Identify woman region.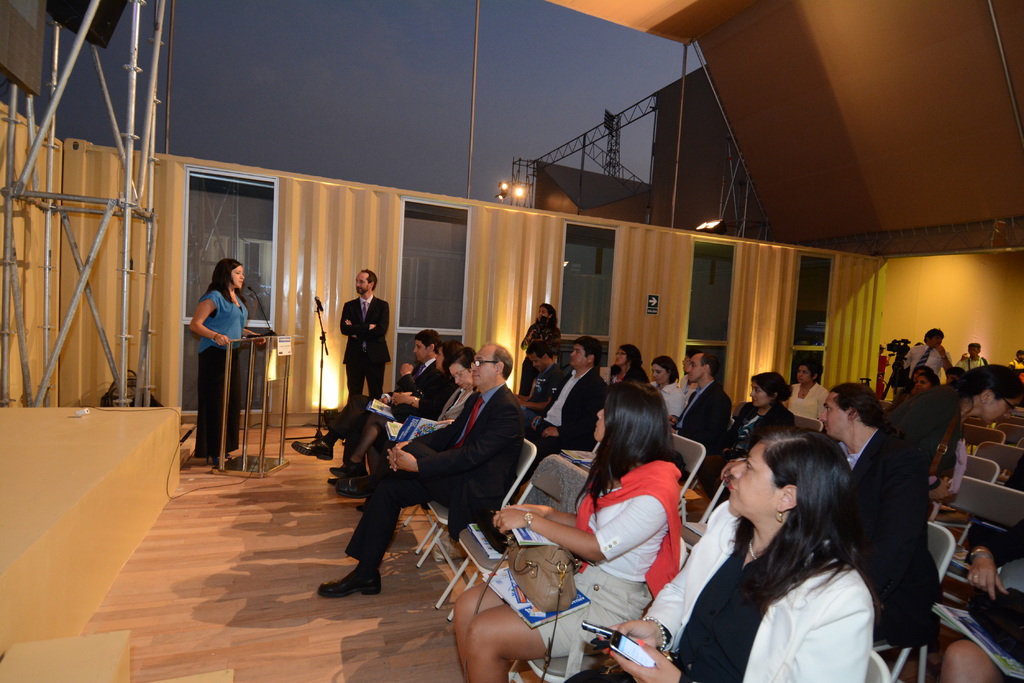
Region: (left=328, top=343, right=457, bottom=486).
